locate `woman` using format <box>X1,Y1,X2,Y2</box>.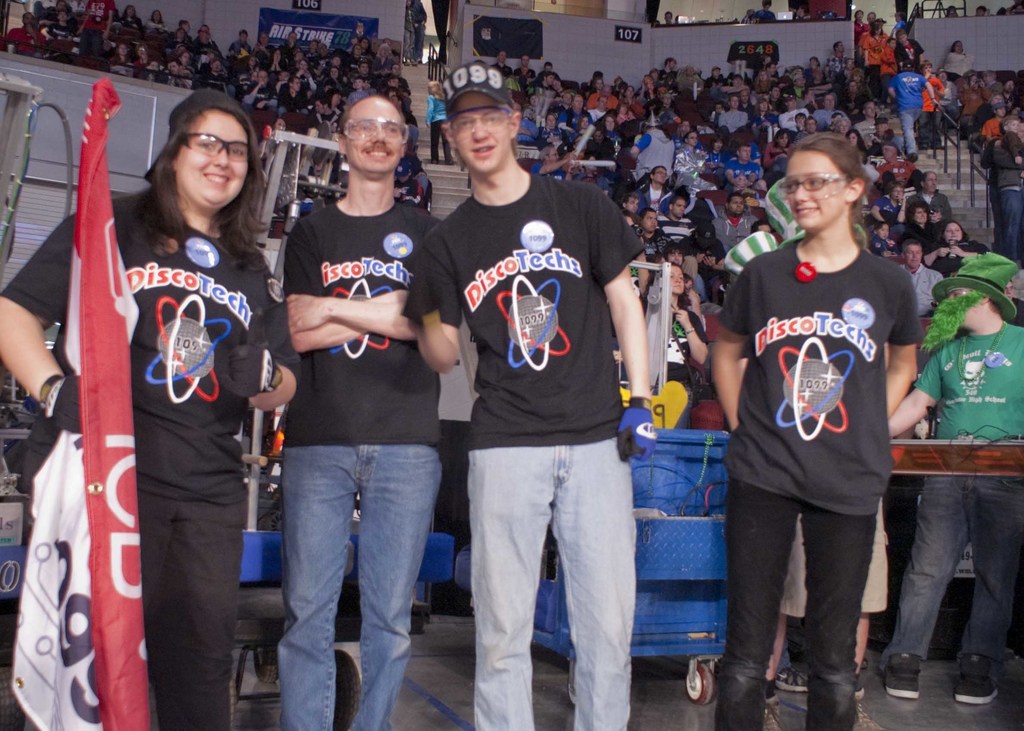
<box>140,10,170,33</box>.
